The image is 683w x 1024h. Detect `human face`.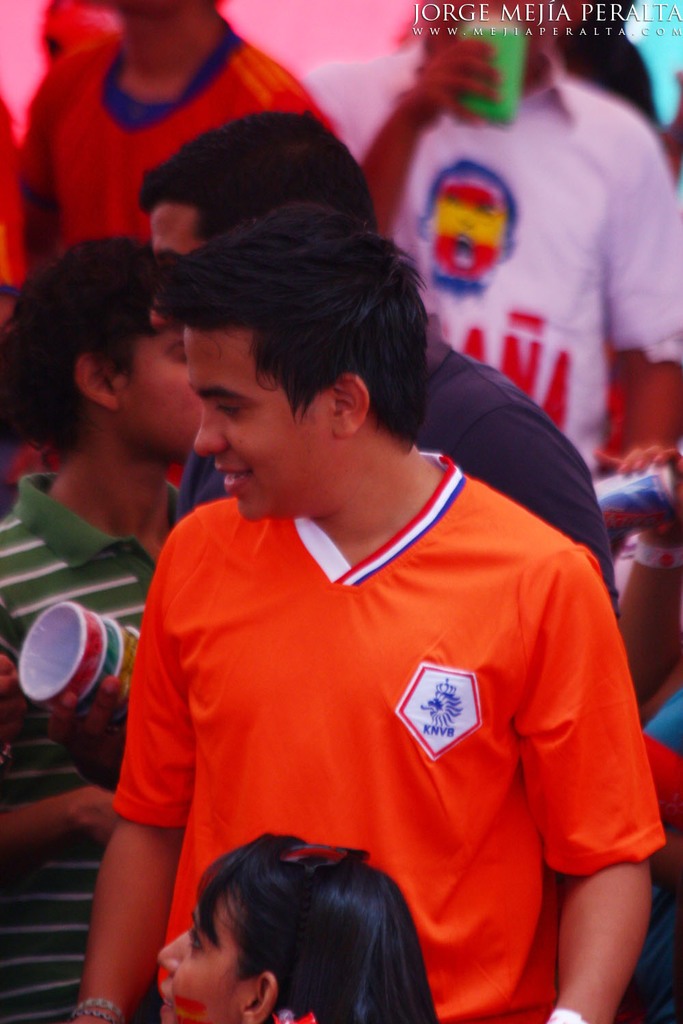
Detection: locate(109, 326, 204, 462).
